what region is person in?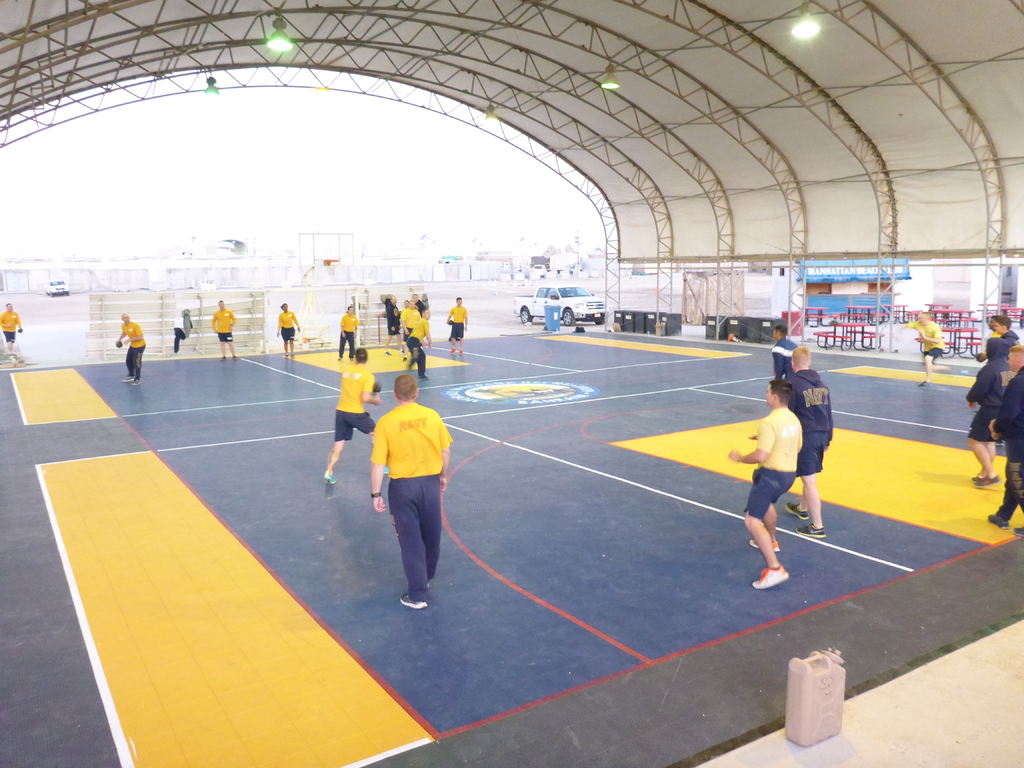
left=214, top=301, right=236, bottom=360.
